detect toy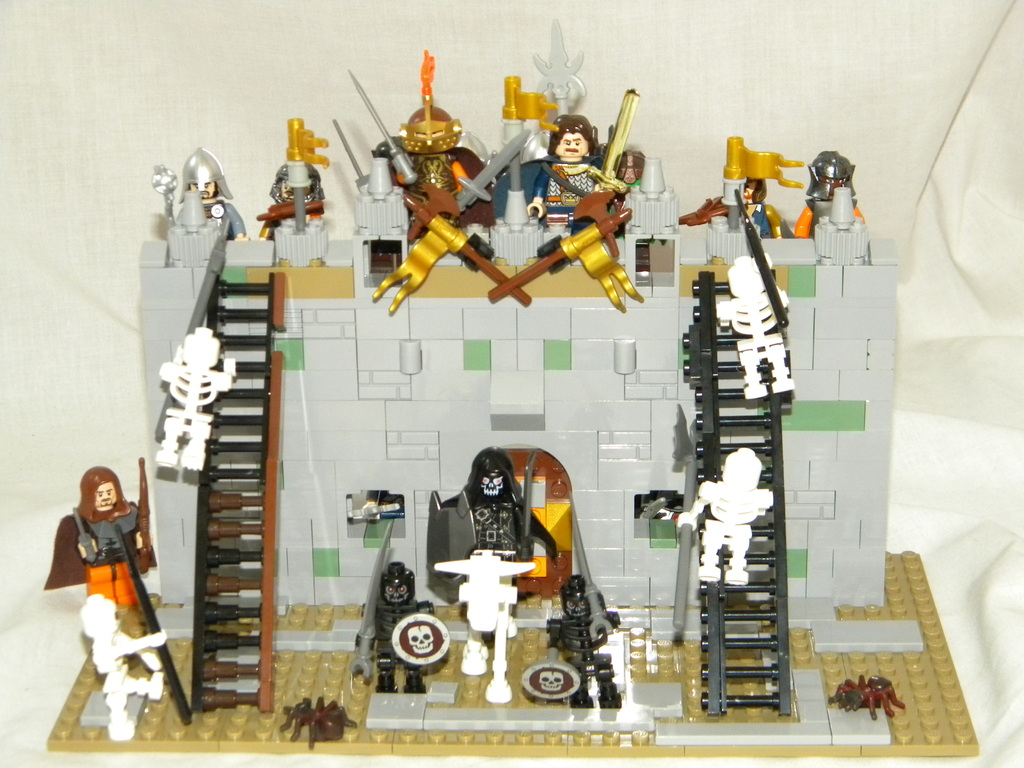
[257, 117, 323, 232]
